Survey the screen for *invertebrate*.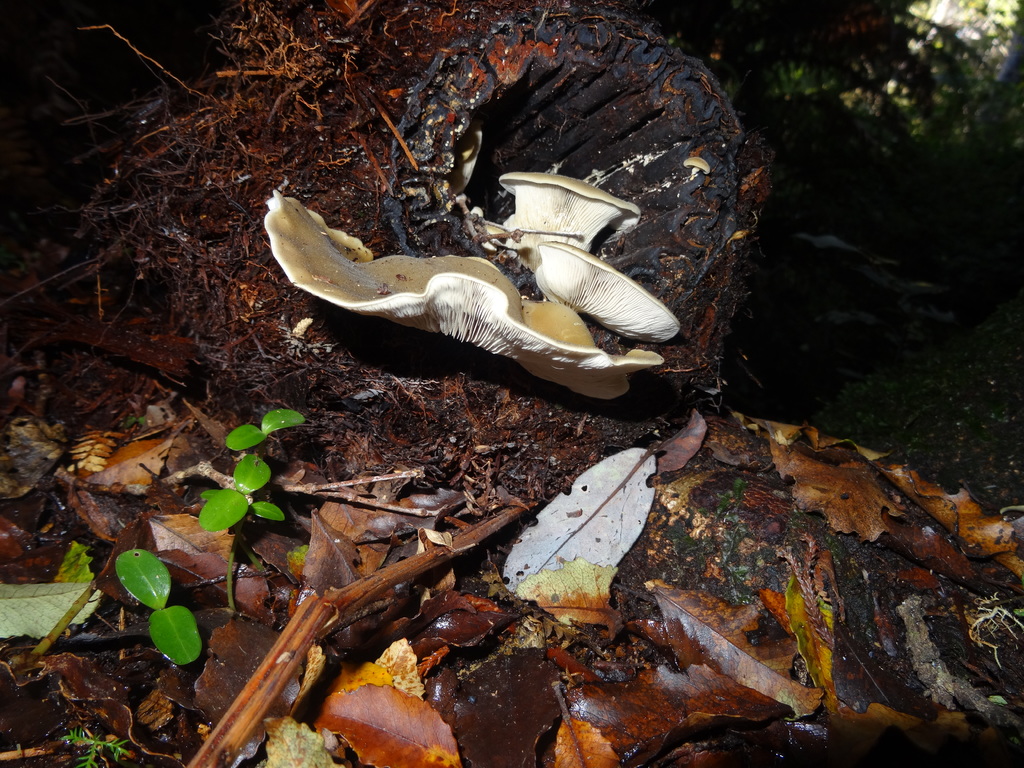
Survey found: <bbox>501, 178, 643, 250</bbox>.
